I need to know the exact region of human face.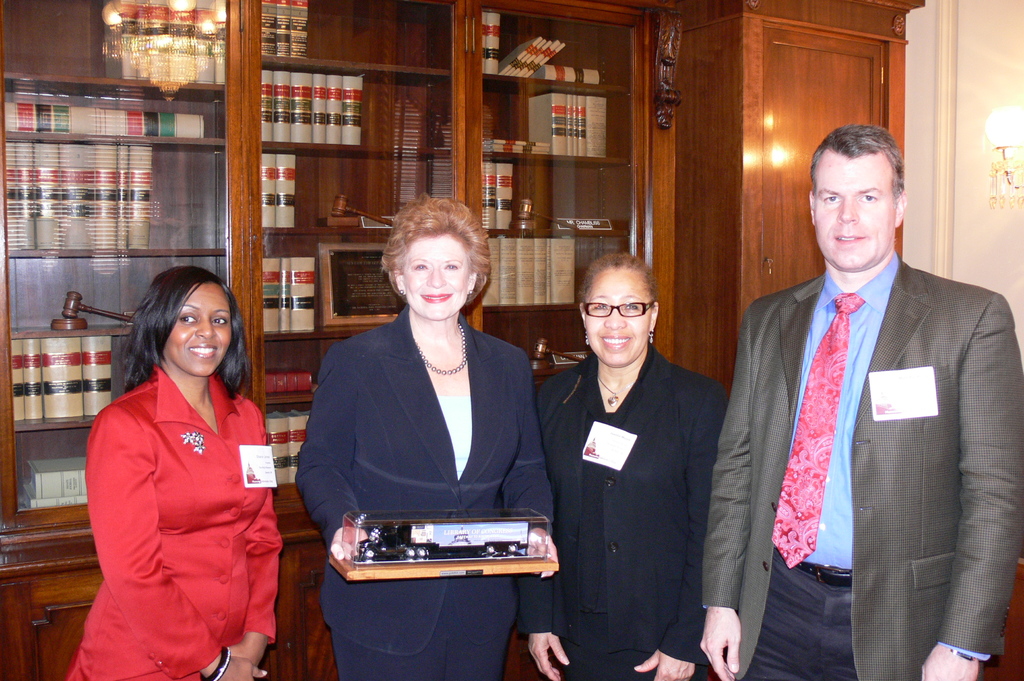
Region: crop(817, 157, 895, 264).
